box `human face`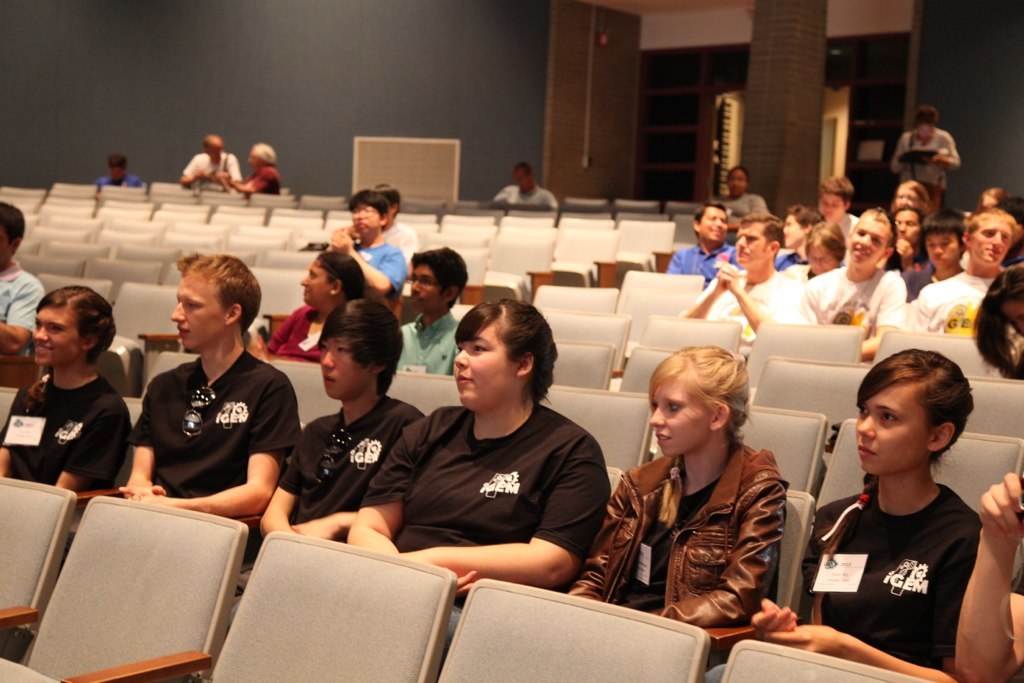
<box>646,378,709,458</box>
